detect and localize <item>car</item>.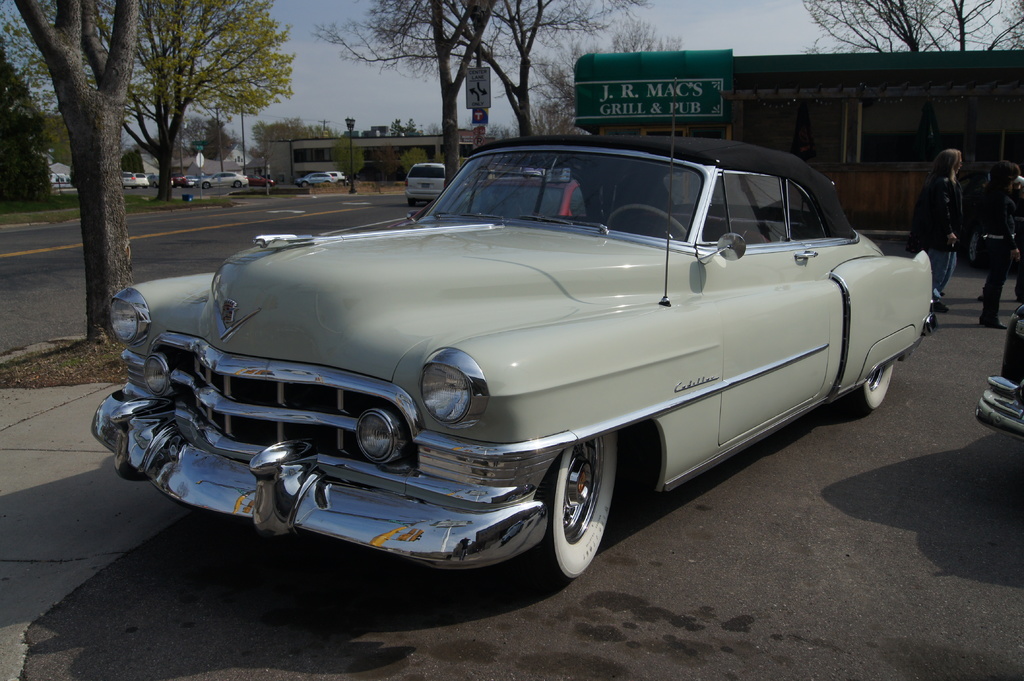
Localized at select_region(120, 170, 151, 185).
